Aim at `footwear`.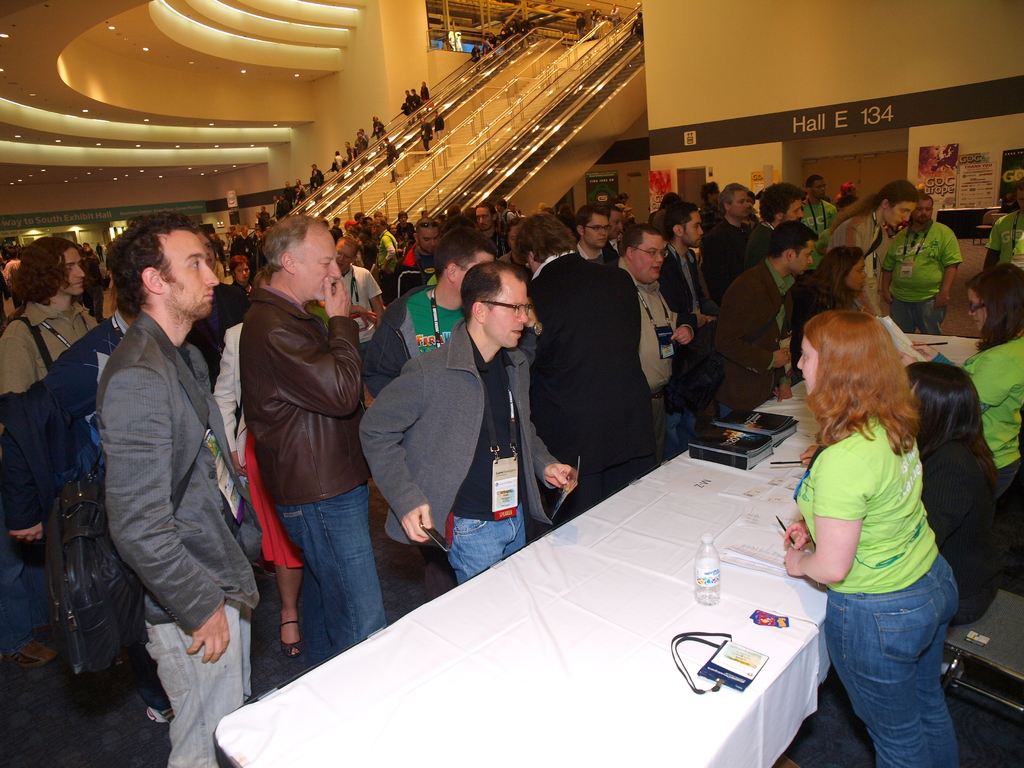
Aimed at detection(275, 607, 305, 659).
